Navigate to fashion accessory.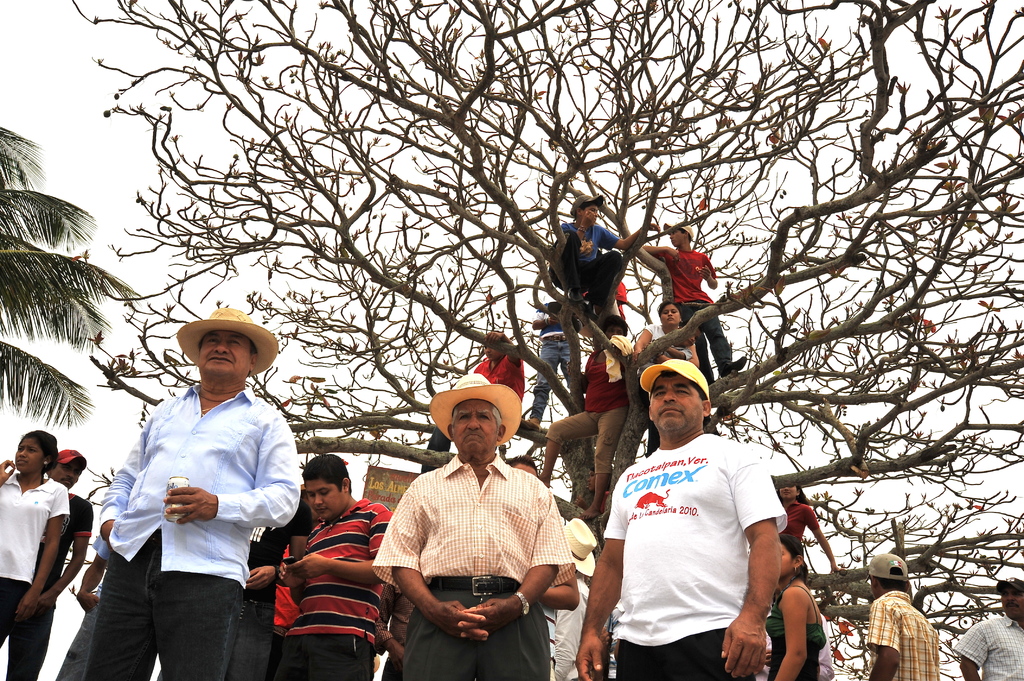
Navigation target: {"left": 993, "top": 575, "right": 1023, "bottom": 595}.
